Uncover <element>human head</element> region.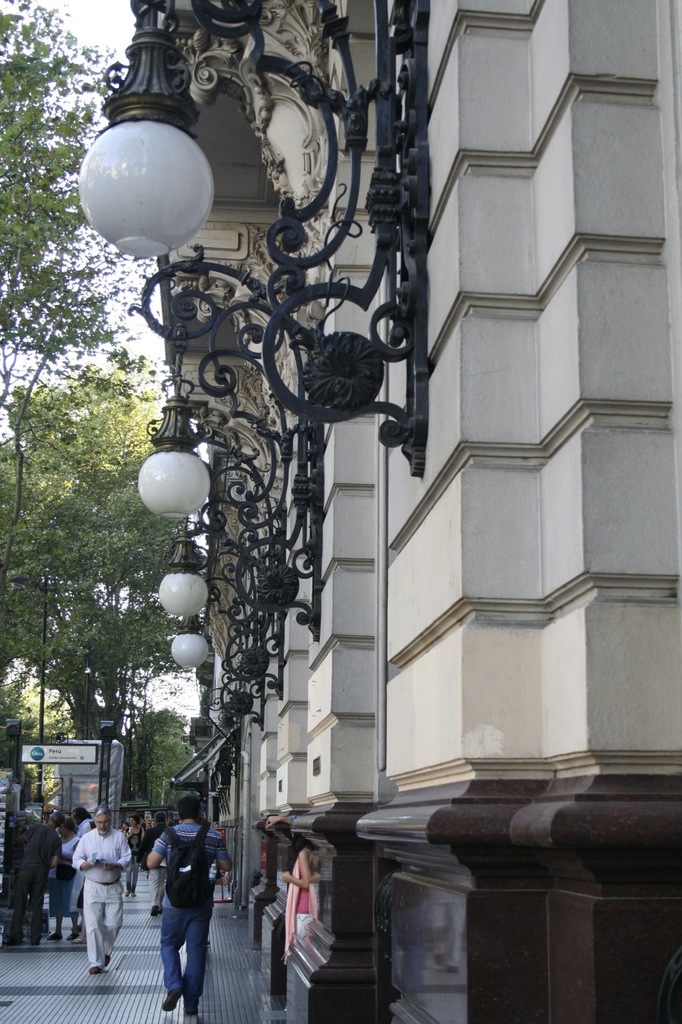
Uncovered: crop(73, 806, 90, 827).
